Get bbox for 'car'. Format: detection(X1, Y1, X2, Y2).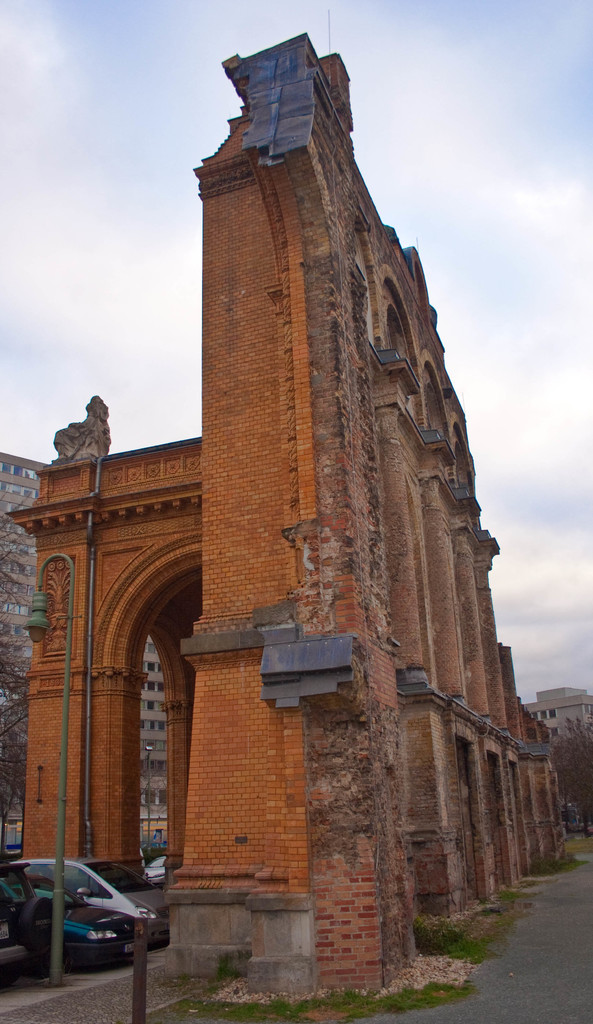
detection(586, 827, 592, 841).
